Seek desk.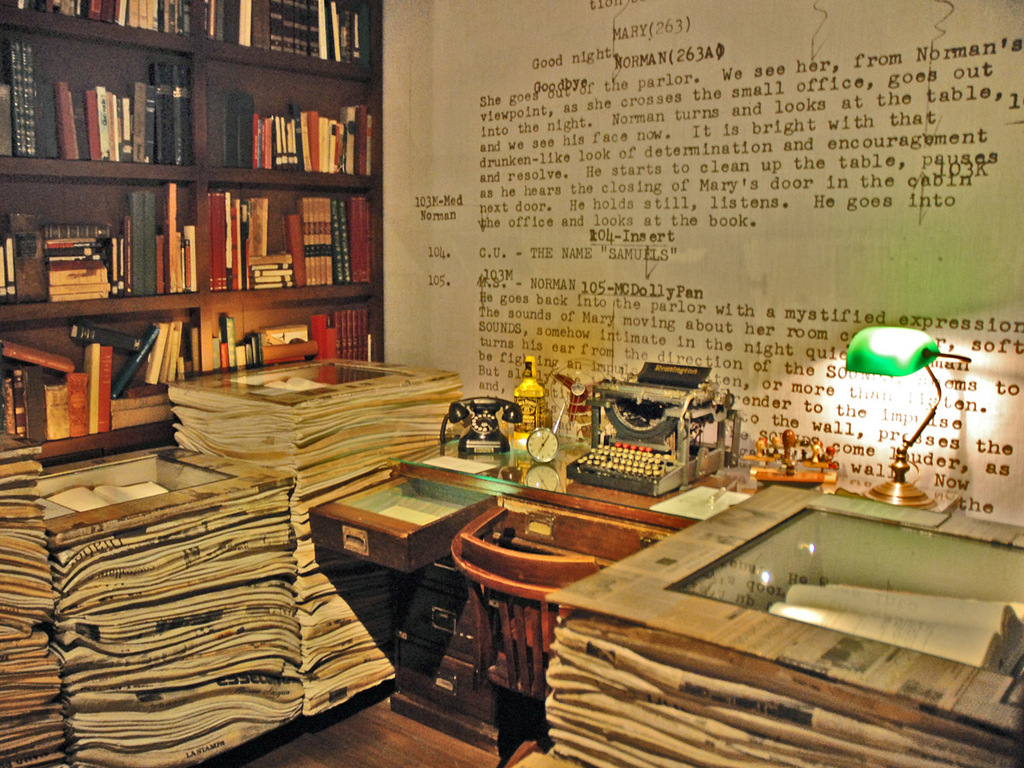
<region>303, 433, 958, 763</region>.
